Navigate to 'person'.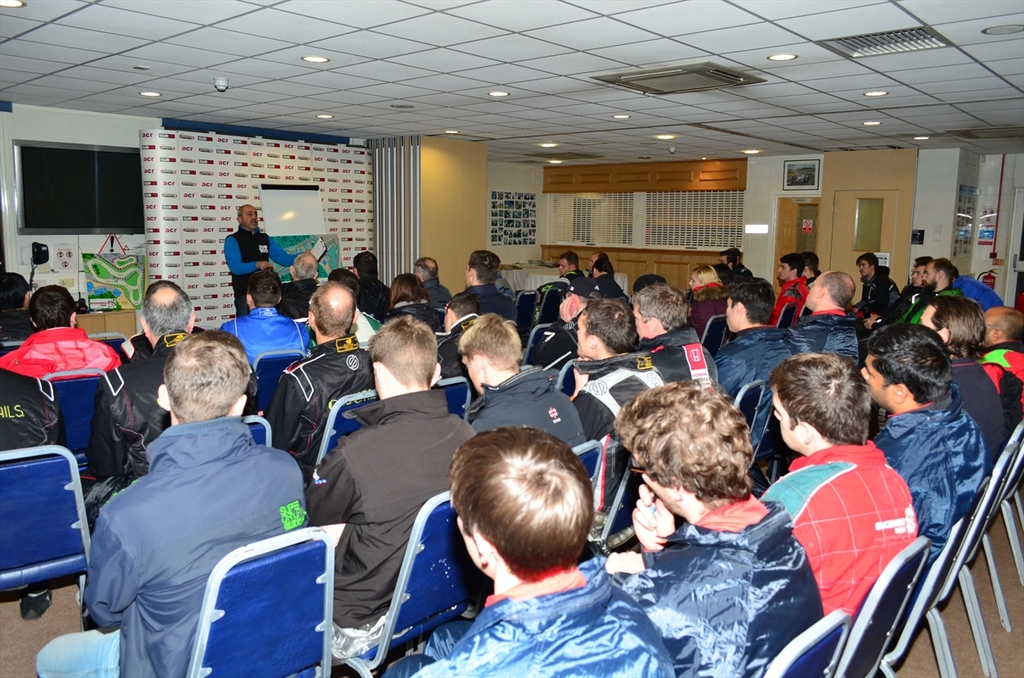
Navigation target: <box>437,292,483,397</box>.
